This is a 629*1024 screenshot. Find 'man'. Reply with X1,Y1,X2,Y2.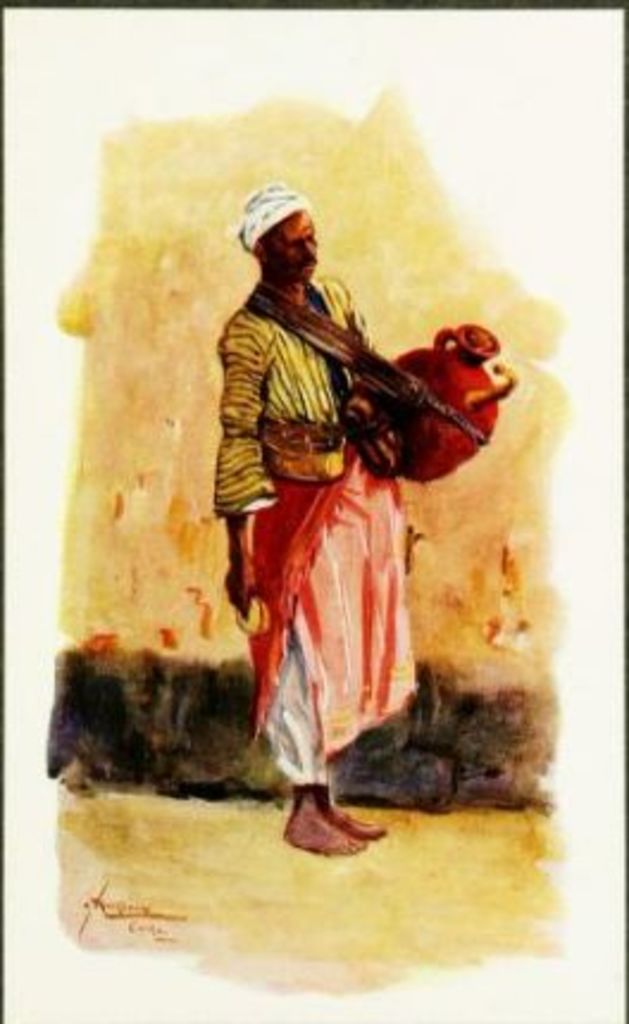
155,150,517,781.
